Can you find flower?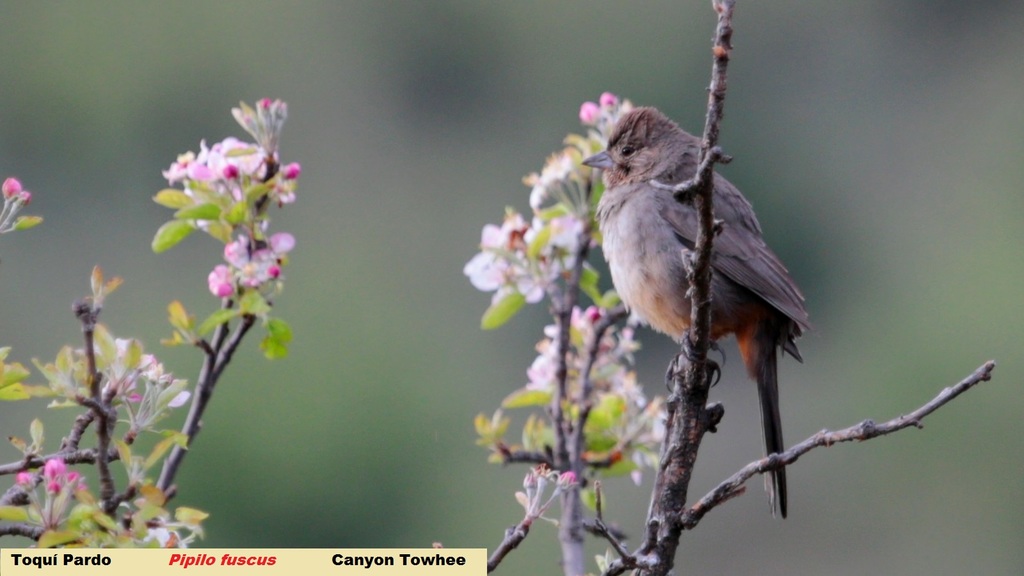
Yes, bounding box: pyautogui.locateOnScreen(207, 260, 236, 298).
